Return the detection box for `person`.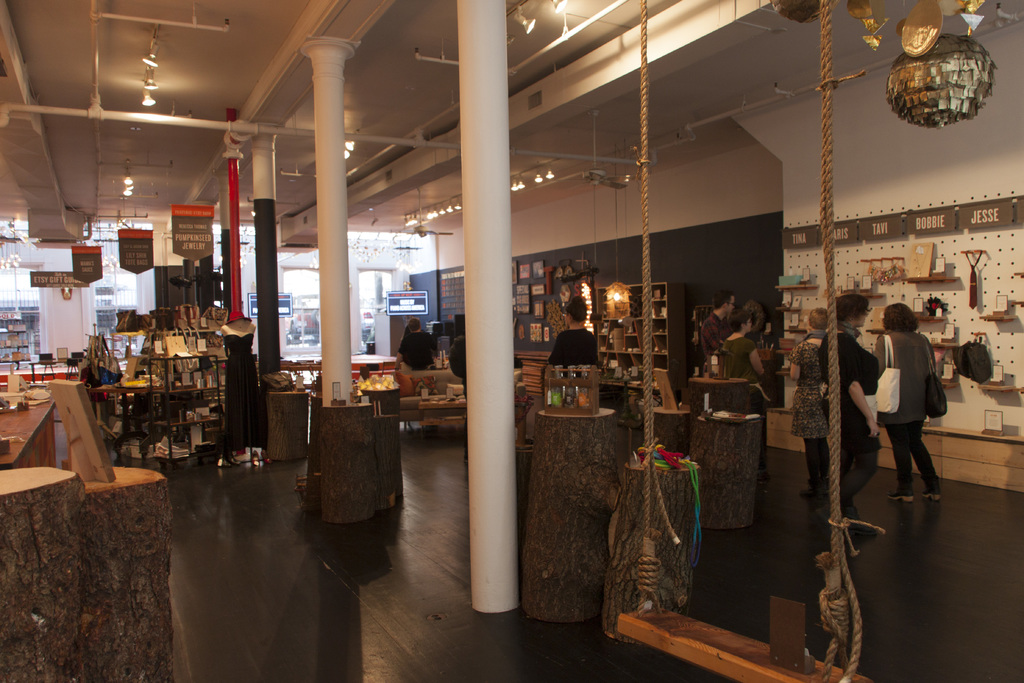
box(718, 309, 769, 486).
